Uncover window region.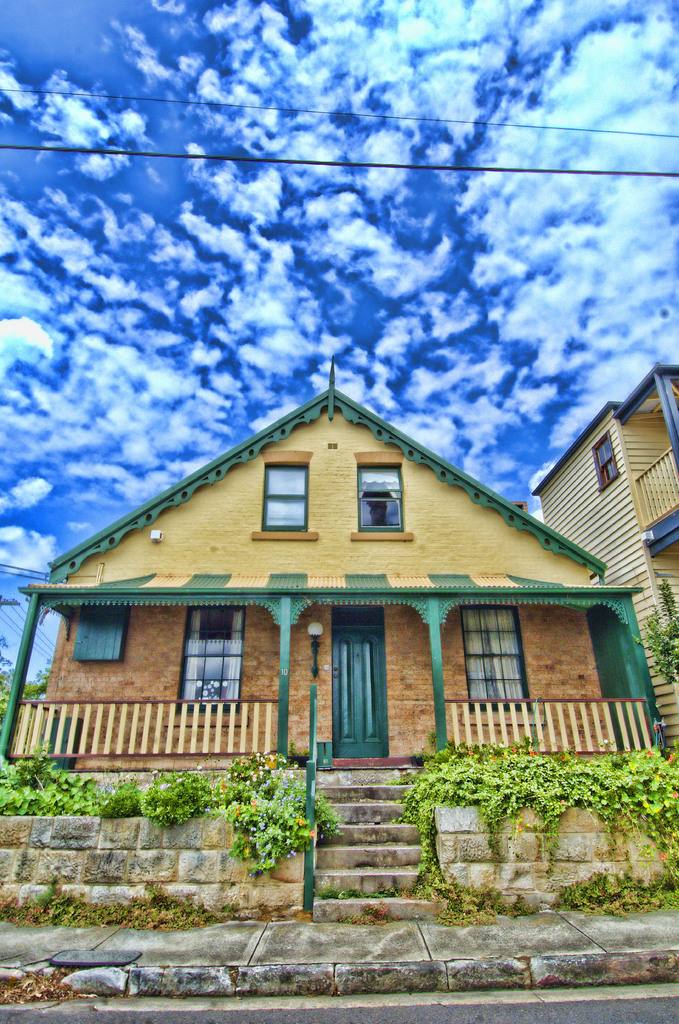
Uncovered: region(258, 461, 315, 529).
